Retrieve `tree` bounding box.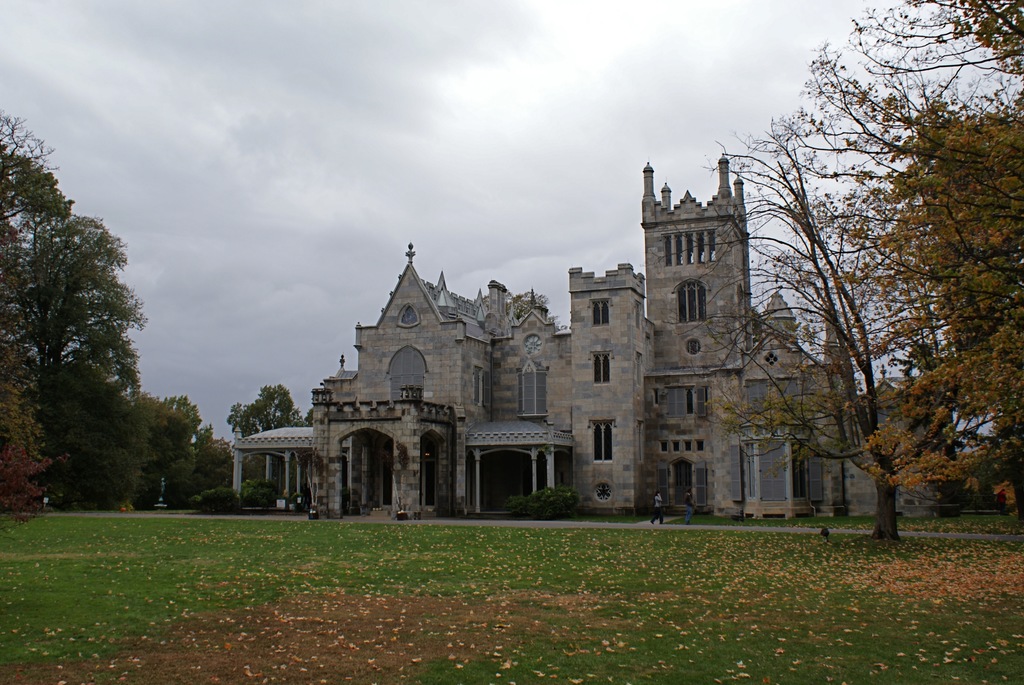
Bounding box: pyautogui.locateOnScreen(764, 0, 1023, 520).
